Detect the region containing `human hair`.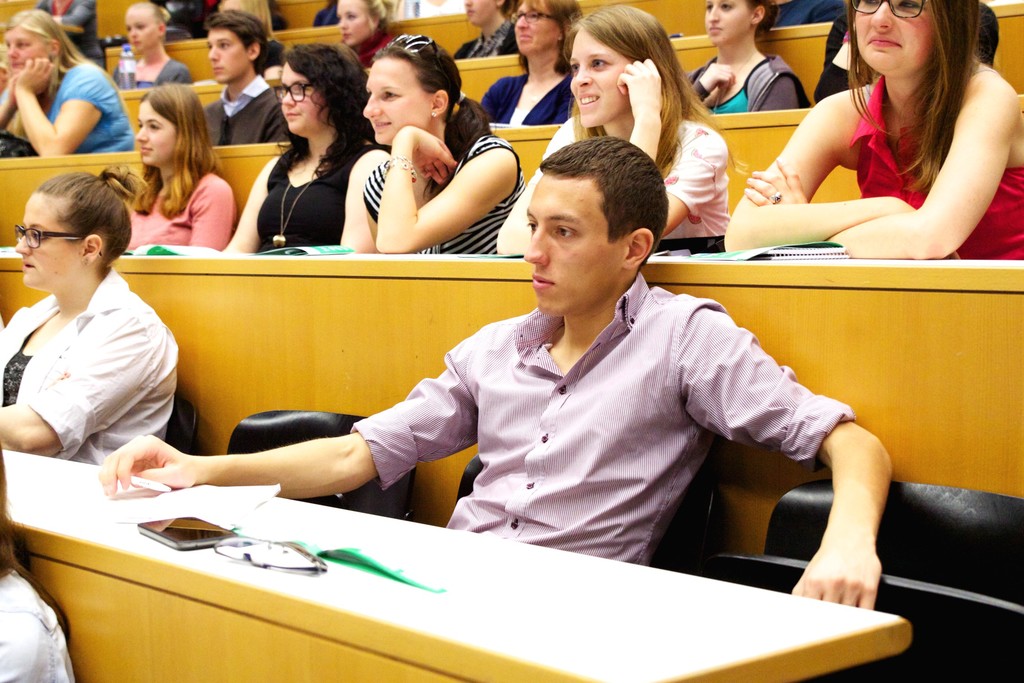
{"x1": 569, "y1": 2, "x2": 696, "y2": 156}.
